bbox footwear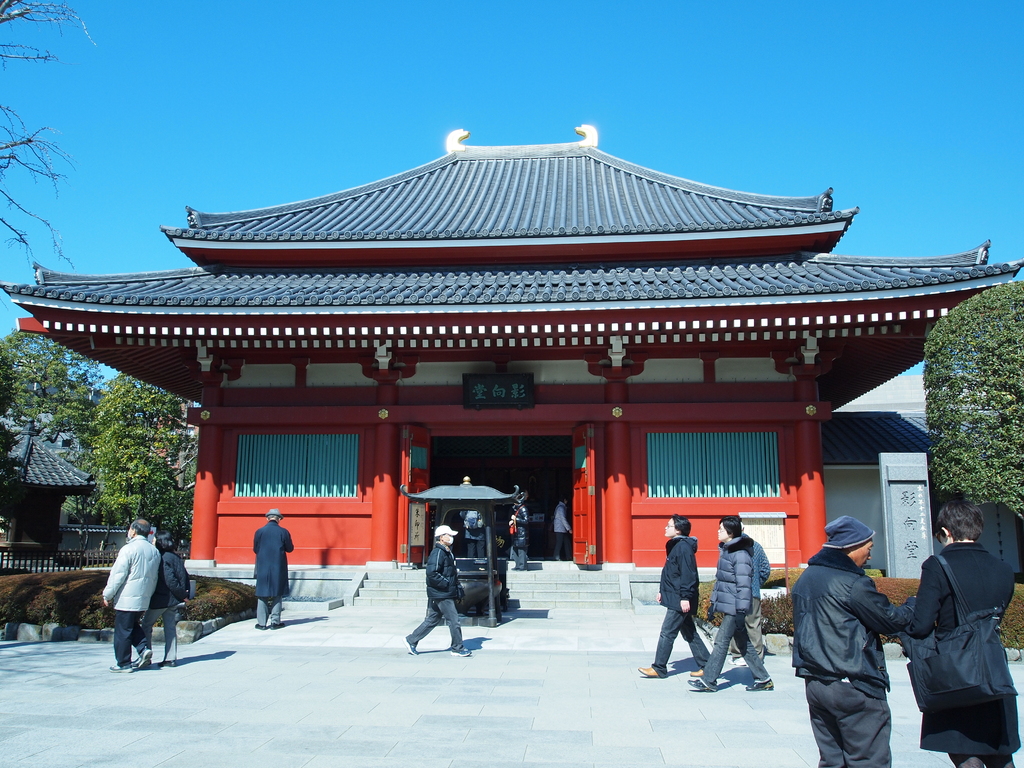
locate(687, 675, 721, 695)
